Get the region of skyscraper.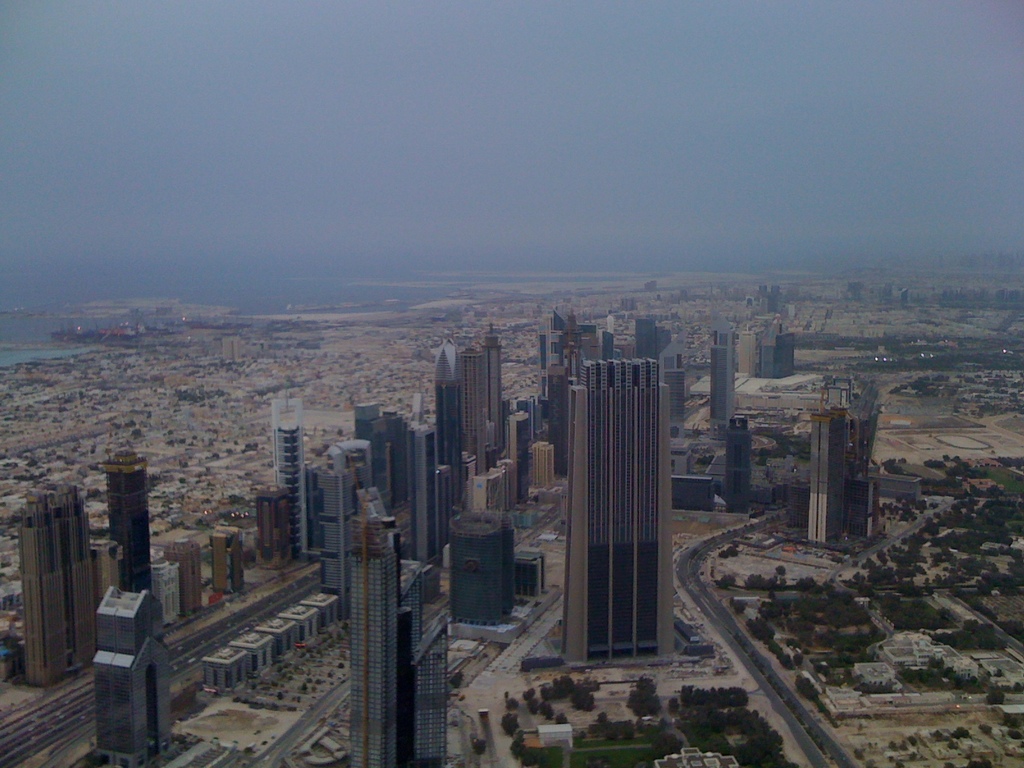
rect(762, 321, 794, 380).
